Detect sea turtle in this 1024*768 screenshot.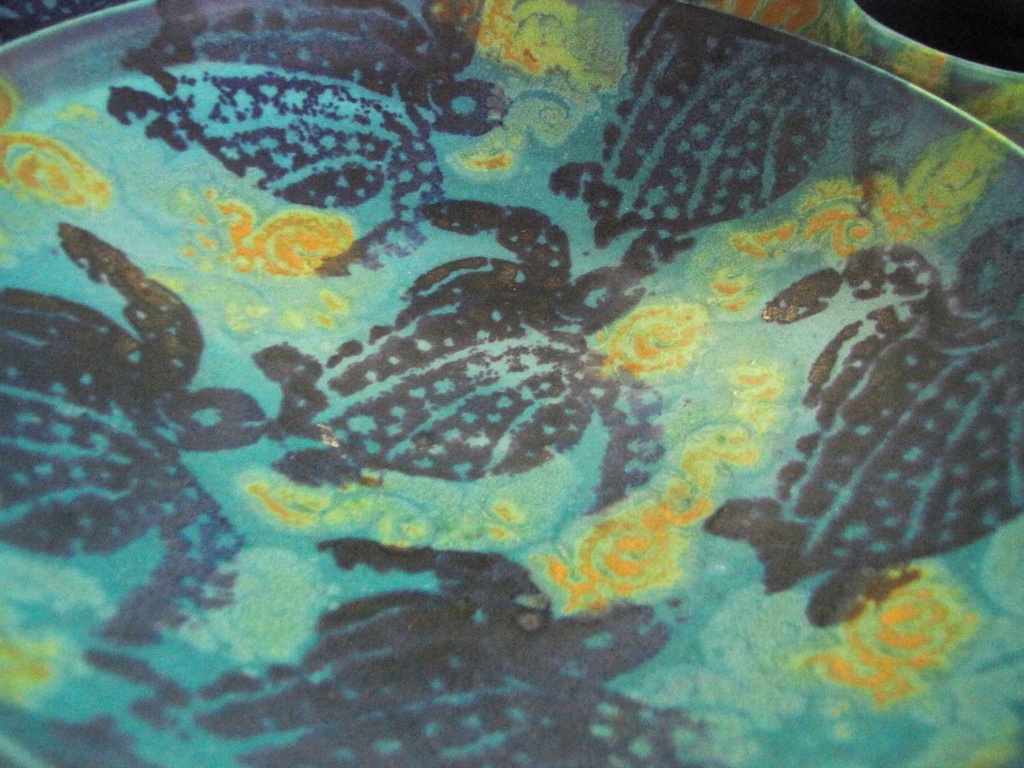
Detection: bbox=[252, 200, 678, 517].
